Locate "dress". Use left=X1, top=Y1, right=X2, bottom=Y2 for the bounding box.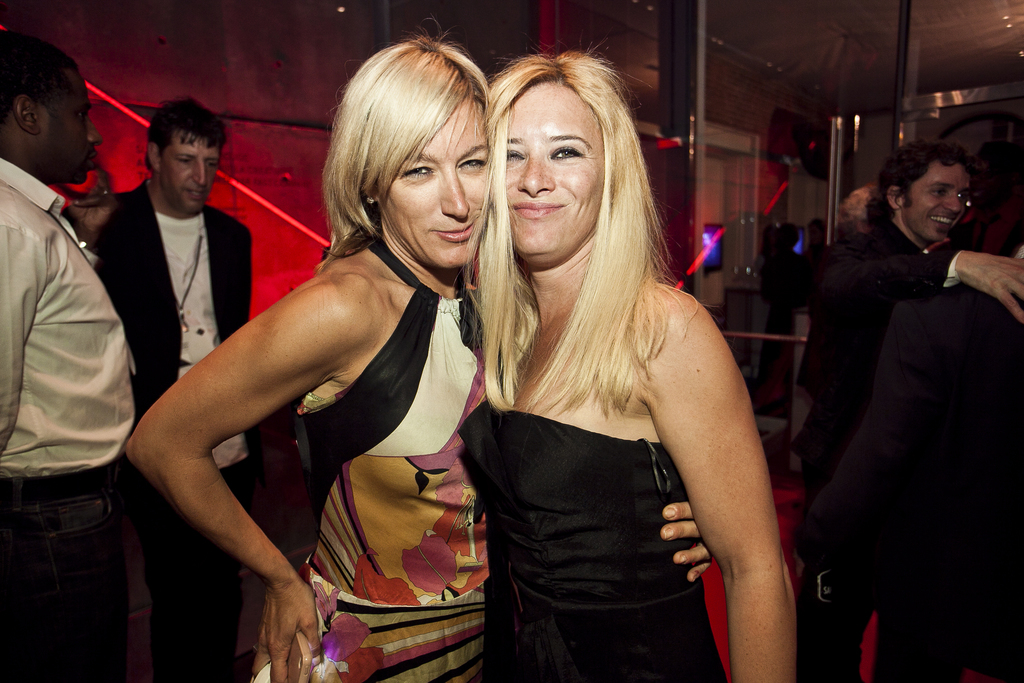
left=456, top=395, right=725, bottom=682.
